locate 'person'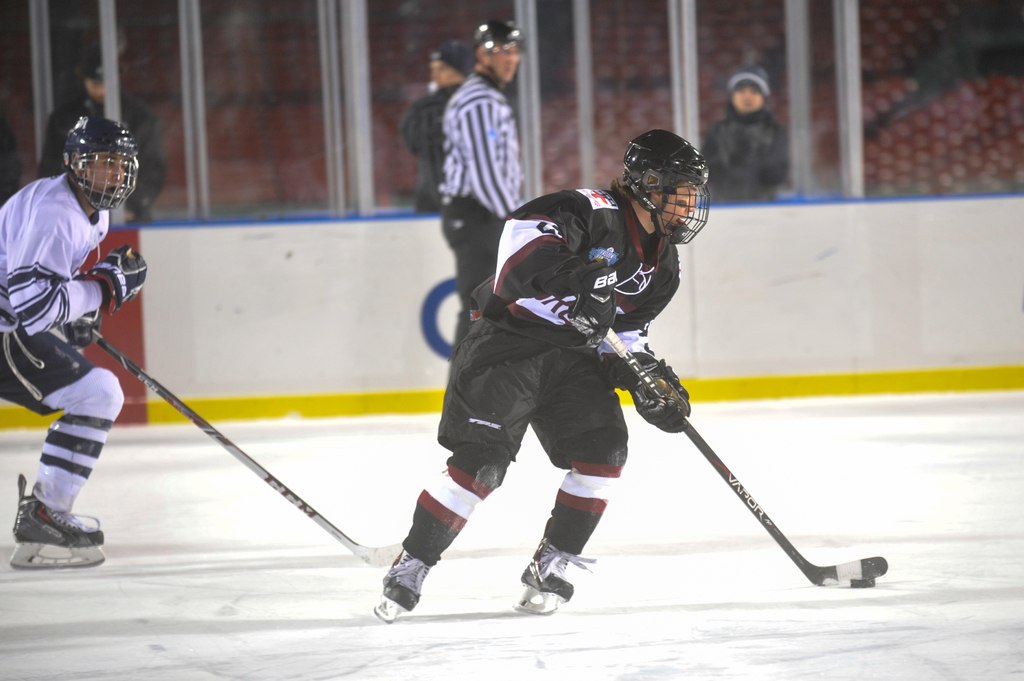
[left=700, top=68, right=791, bottom=205]
